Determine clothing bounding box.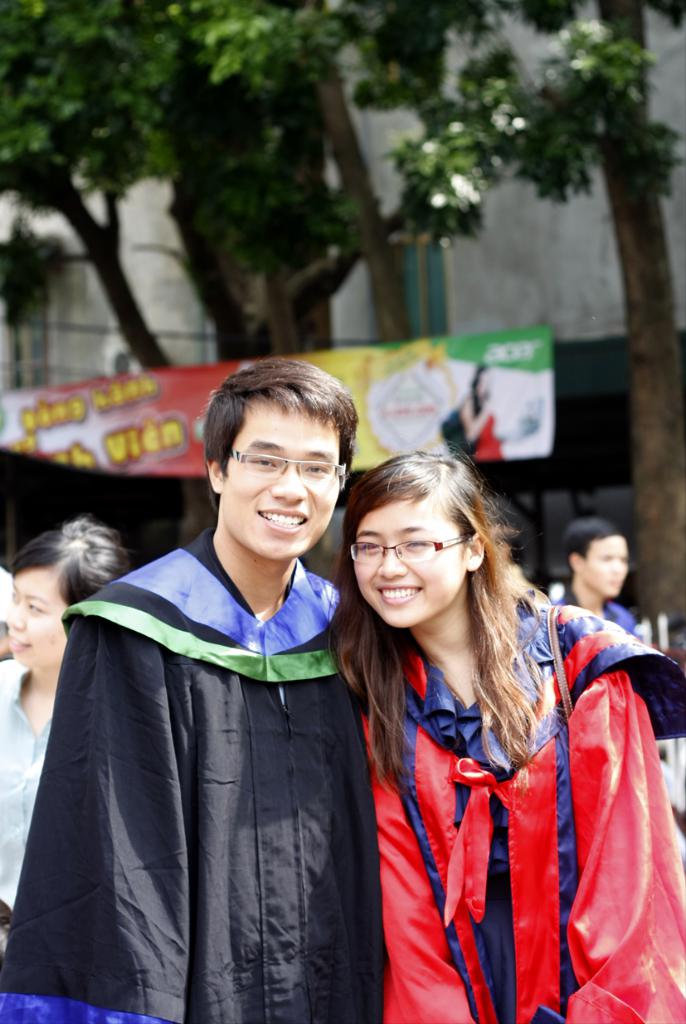
Determined: [1,651,66,947].
